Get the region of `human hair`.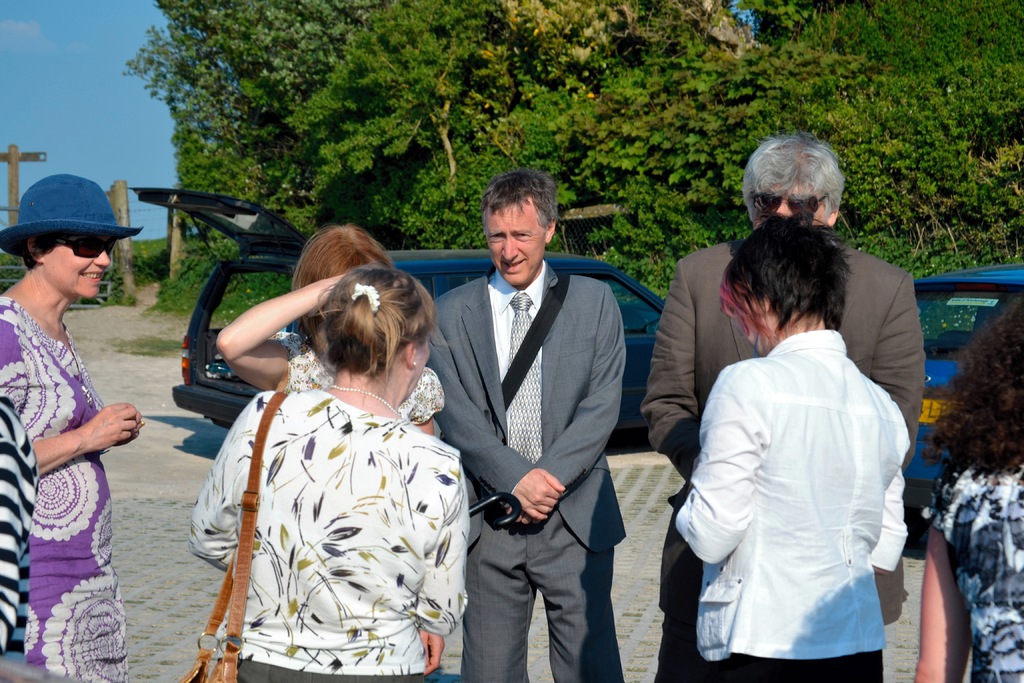
locate(485, 170, 563, 232).
